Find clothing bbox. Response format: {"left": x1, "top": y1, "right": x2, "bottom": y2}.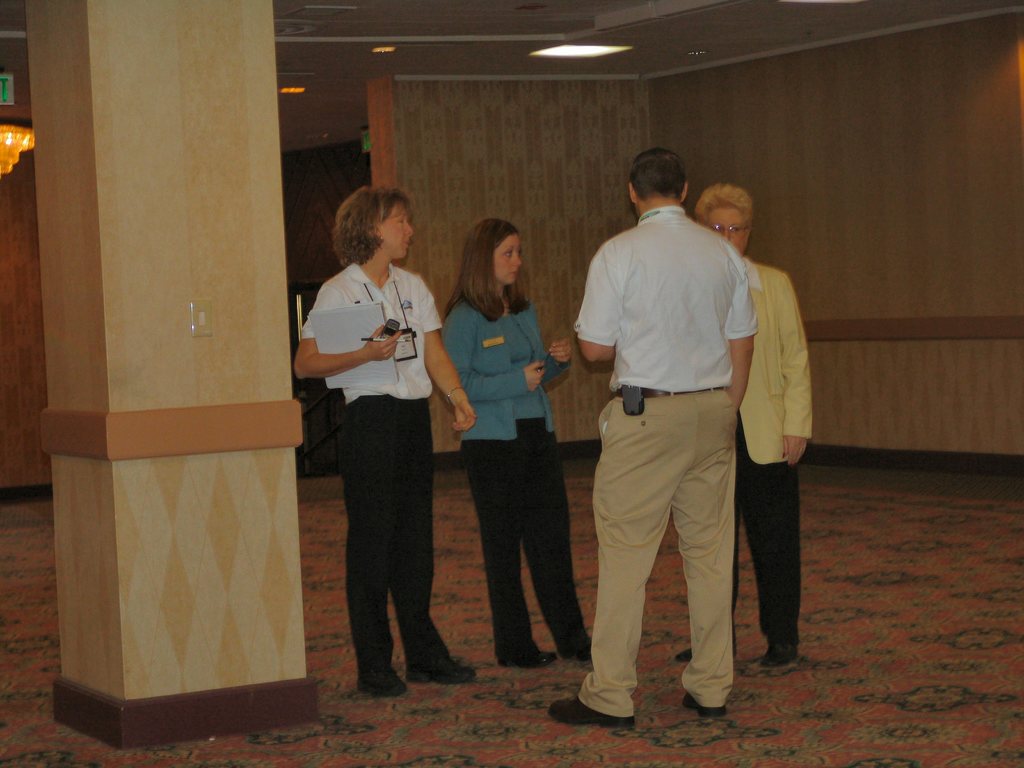
{"left": 442, "top": 296, "right": 556, "bottom": 435}.
